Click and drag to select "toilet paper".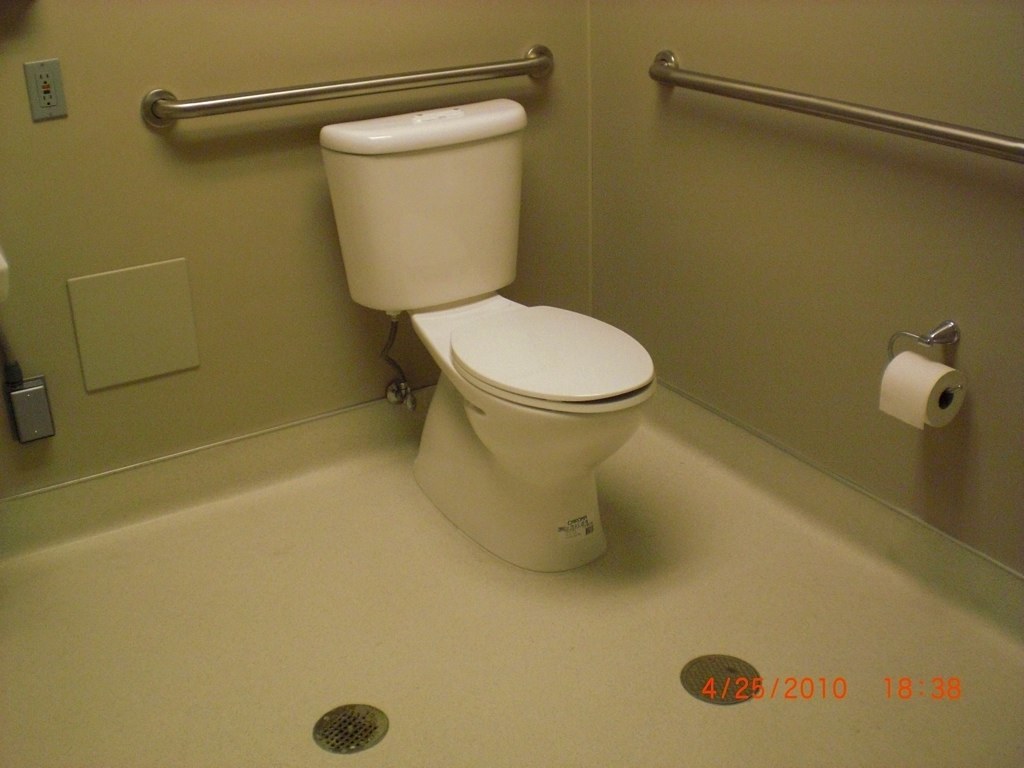
Selection: 874, 350, 968, 435.
